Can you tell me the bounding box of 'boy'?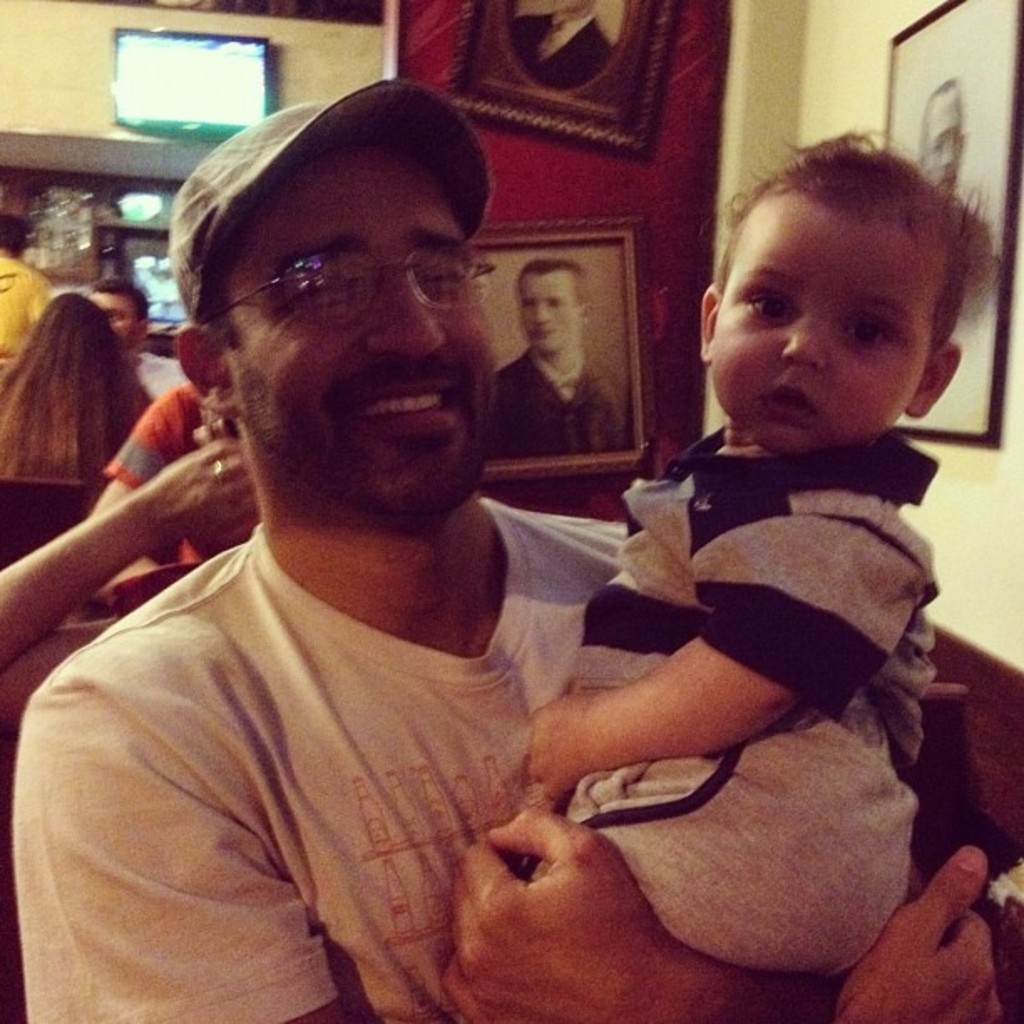
select_region(534, 120, 986, 972).
